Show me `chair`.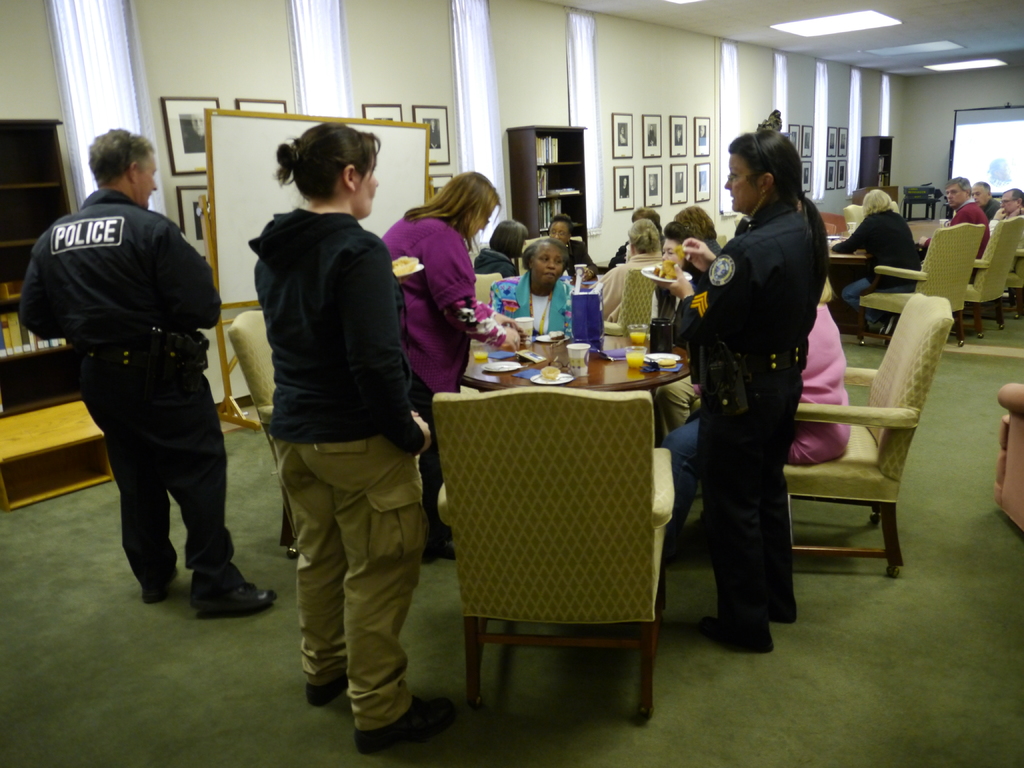
`chair` is here: 1001, 236, 1023, 319.
